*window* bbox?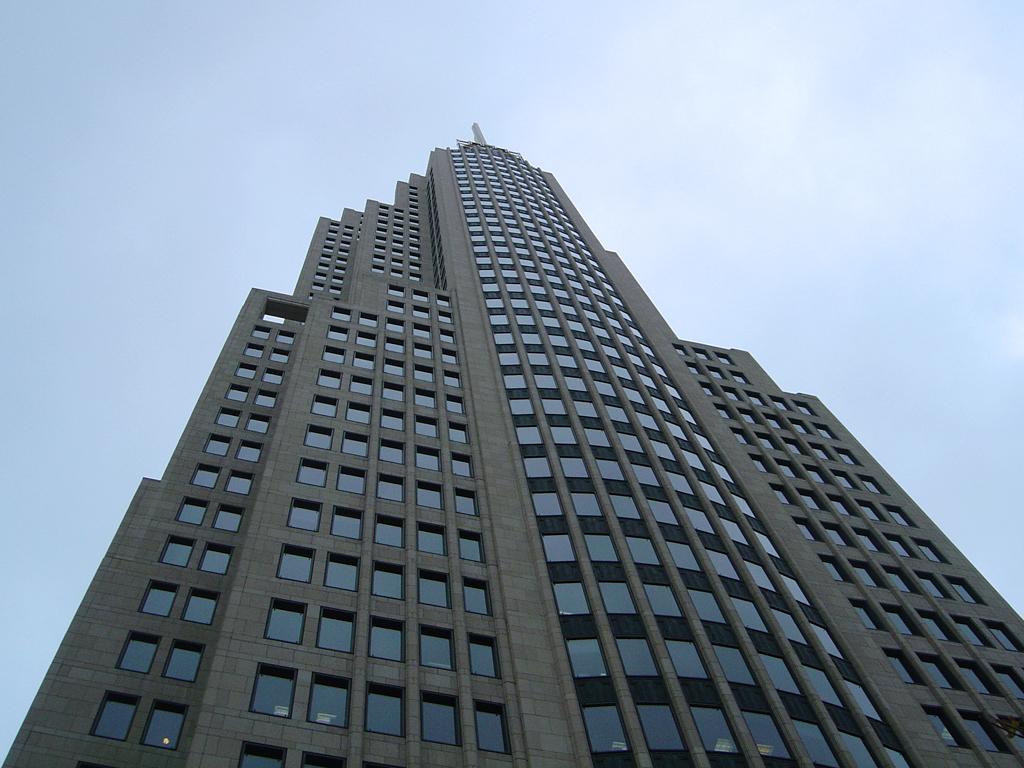
crop(946, 574, 982, 598)
